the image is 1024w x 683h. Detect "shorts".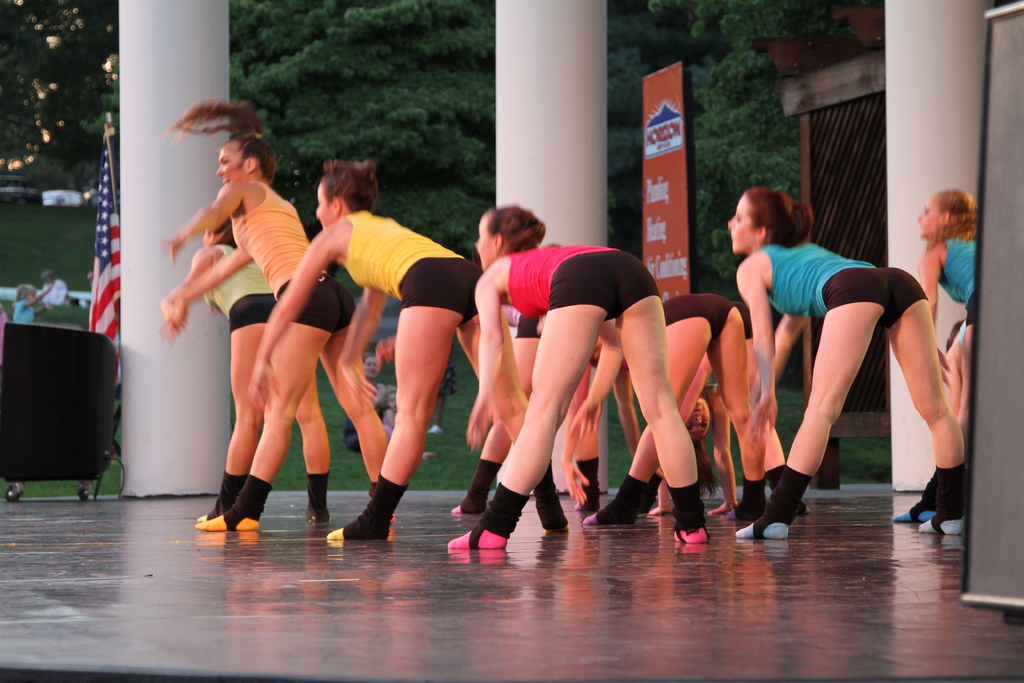
Detection: <box>227,295,276,345</box>.
